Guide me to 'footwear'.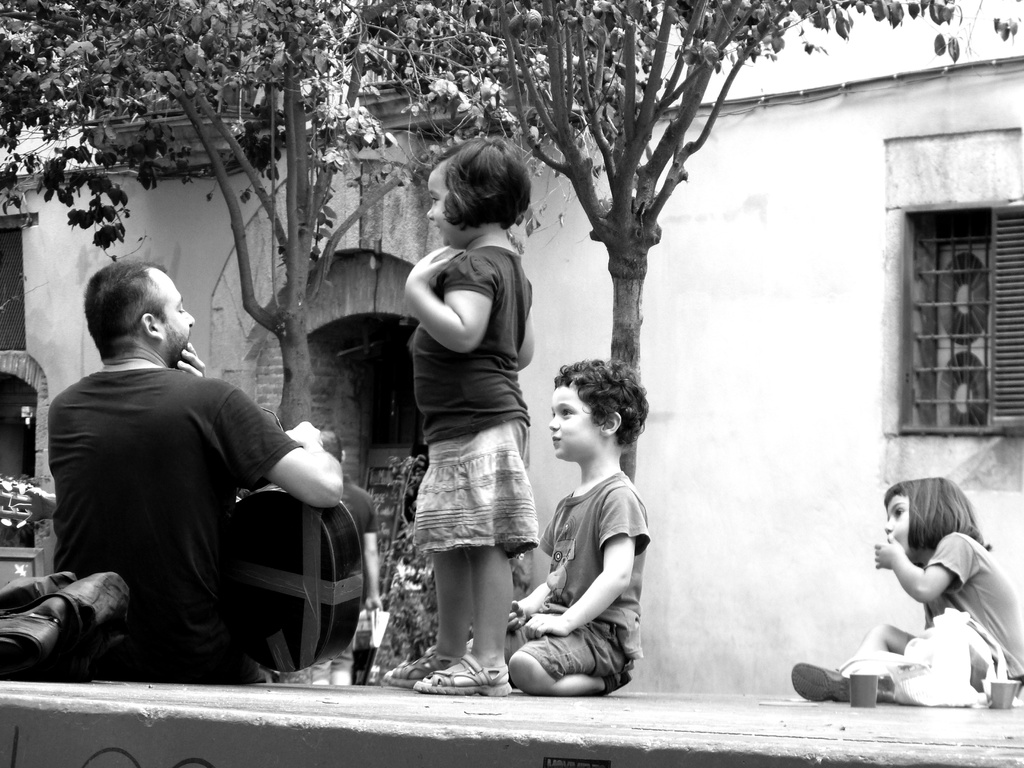
Guidance: left=793, top=662, right=865, bottom=700.
